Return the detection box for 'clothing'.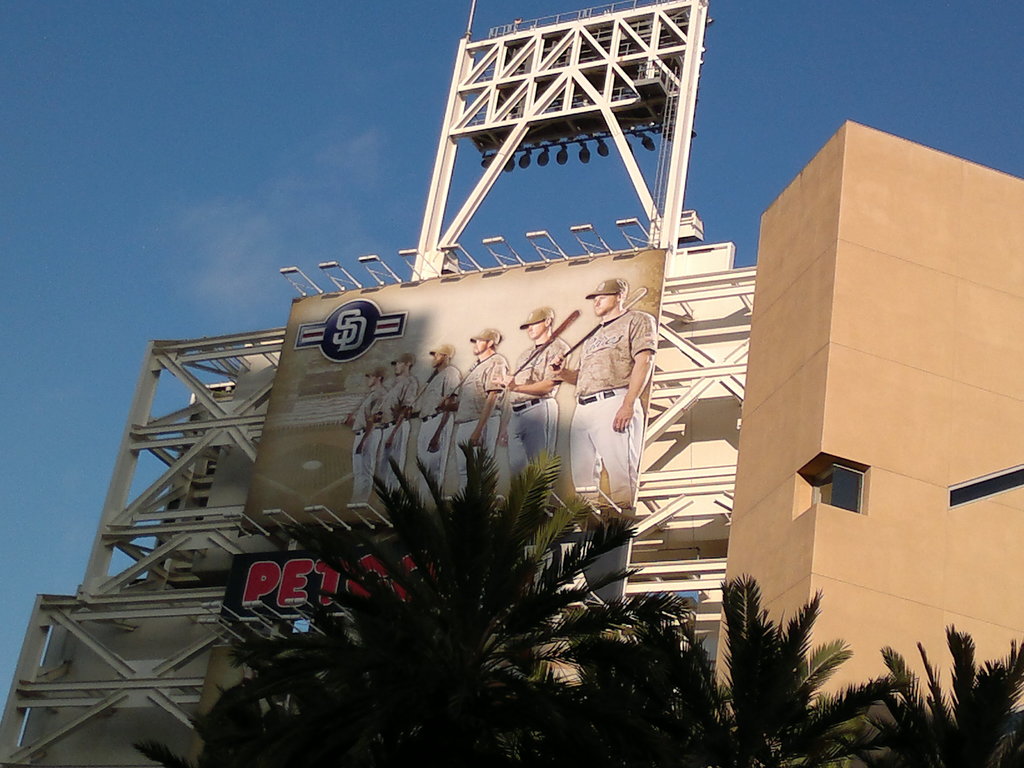
(x1=565, y1=308, x2=654, y2=513).
